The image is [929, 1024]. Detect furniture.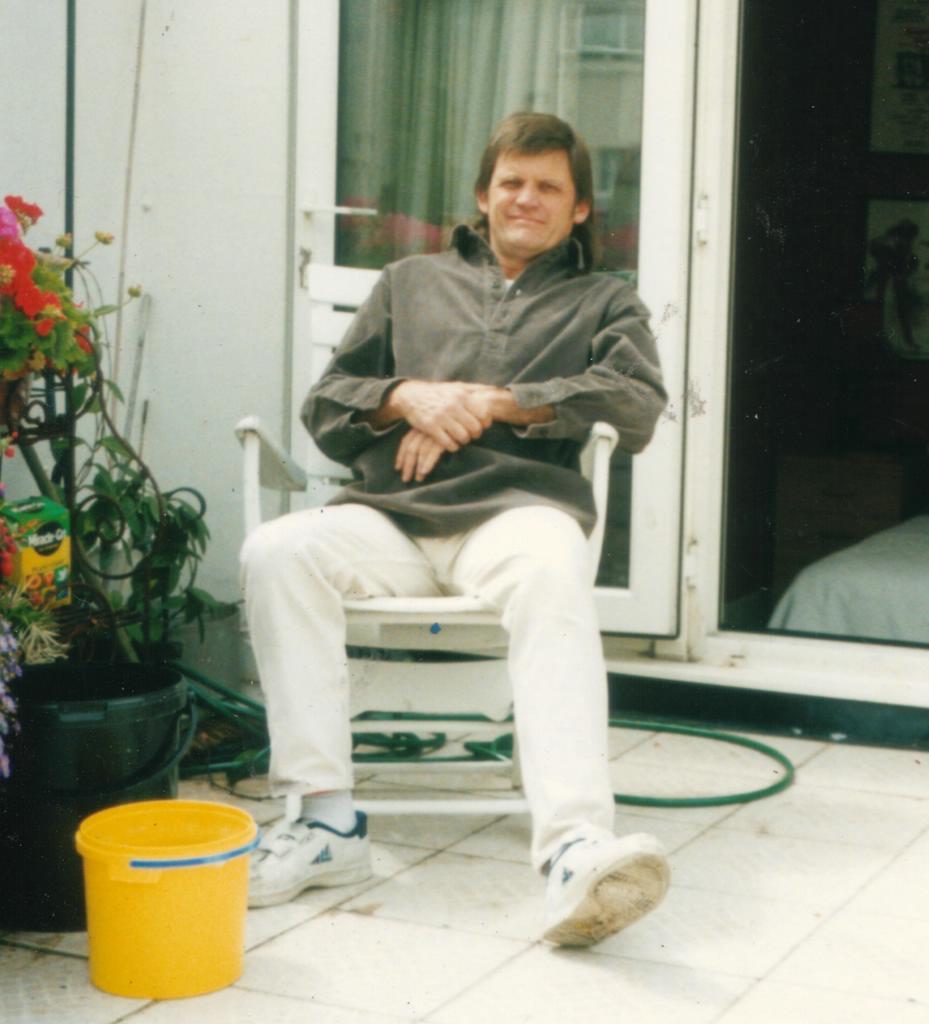
Detection: detection(232, 262, 620, 815).
